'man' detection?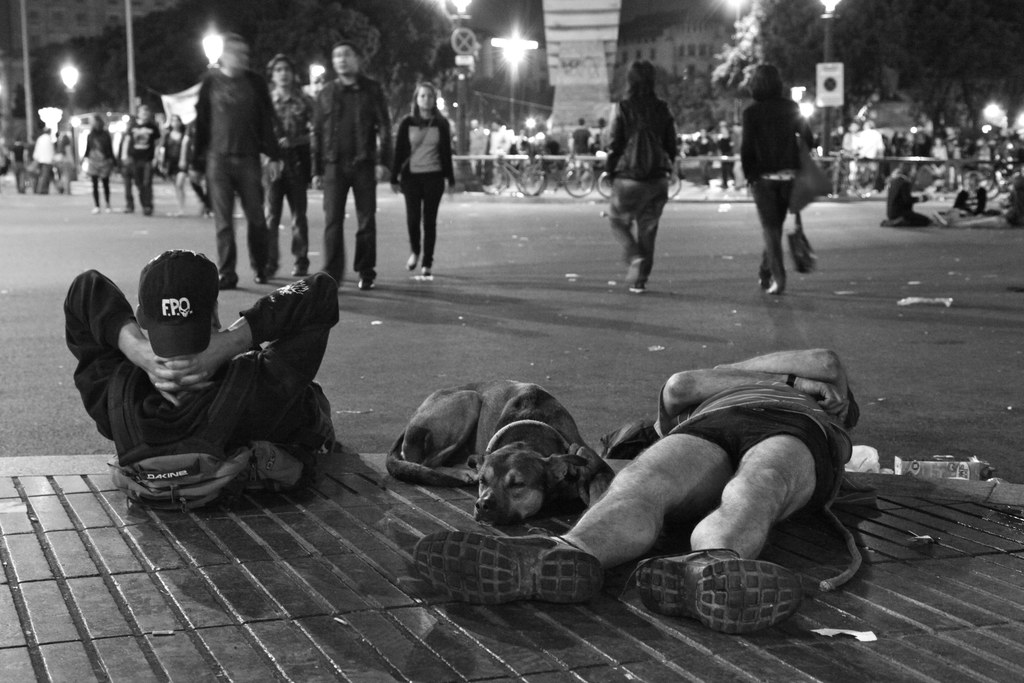
<bbox>311, 43, 394, 292</bbox>
